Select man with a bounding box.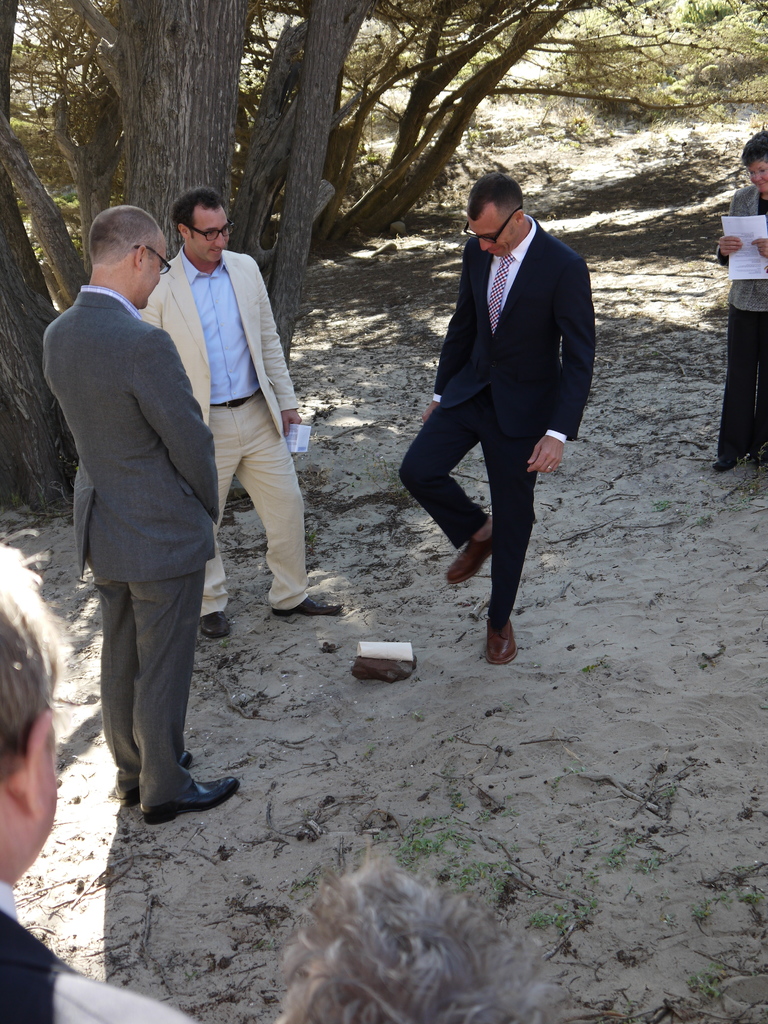
select_region(0, 538, 188, 1023).
